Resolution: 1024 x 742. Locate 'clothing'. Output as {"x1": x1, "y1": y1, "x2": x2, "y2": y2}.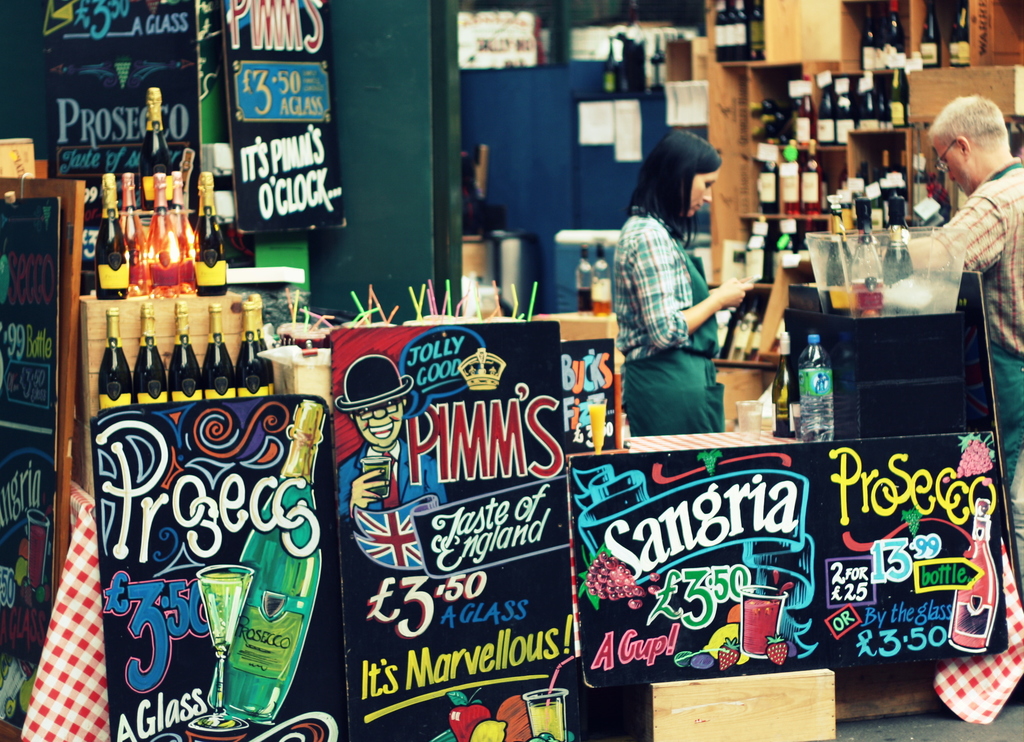
{"x1": 599, "y1": 197, "x2": 739, "y2": 453}.
